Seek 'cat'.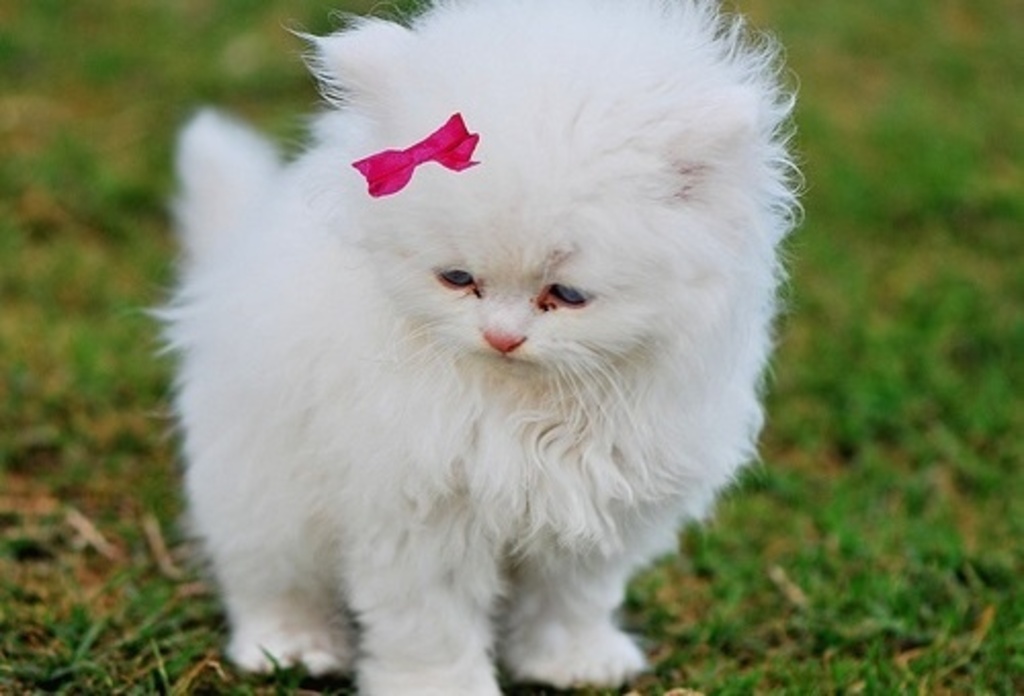
x1=150, y1=0, x2=791, y2=694.
